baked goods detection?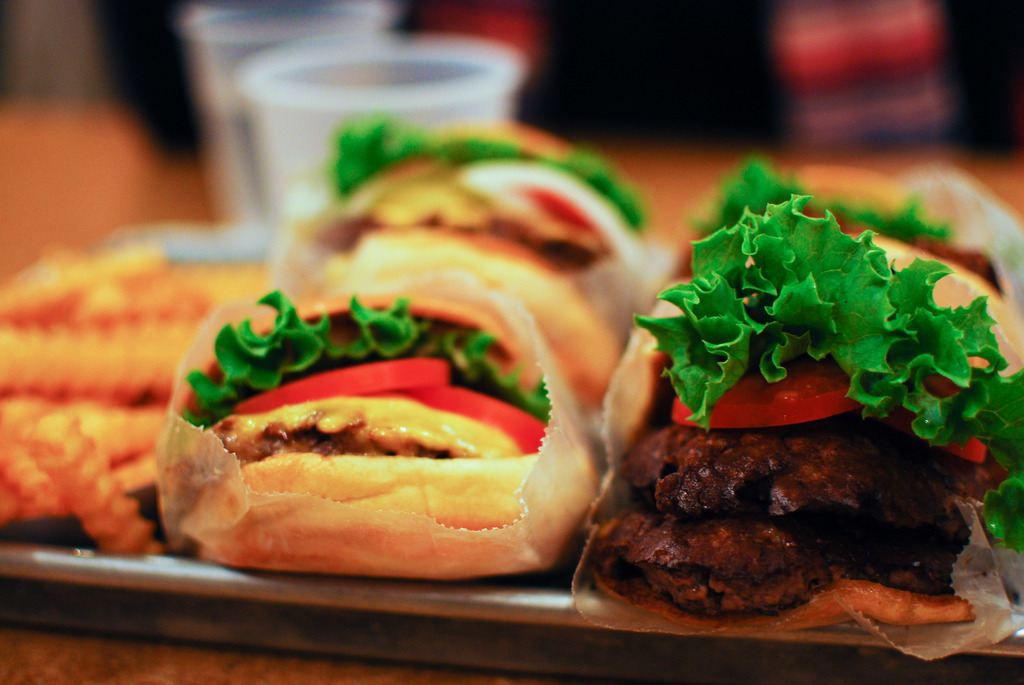
{"x1": 0, "y1": 245, "x2": 249, "y2": 409}
